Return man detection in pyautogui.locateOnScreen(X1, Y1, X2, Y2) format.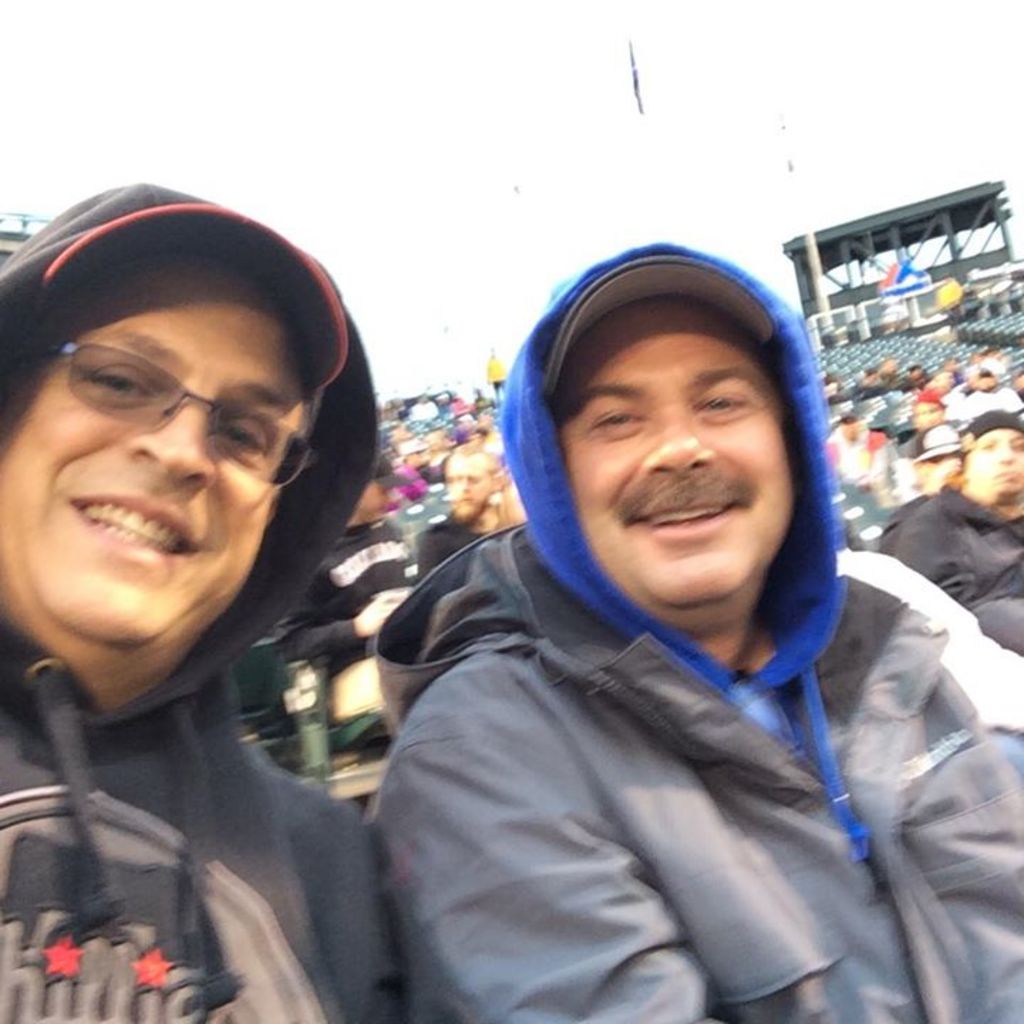
pyautogui.locateOnScreen(401, 385, 438, 415).
